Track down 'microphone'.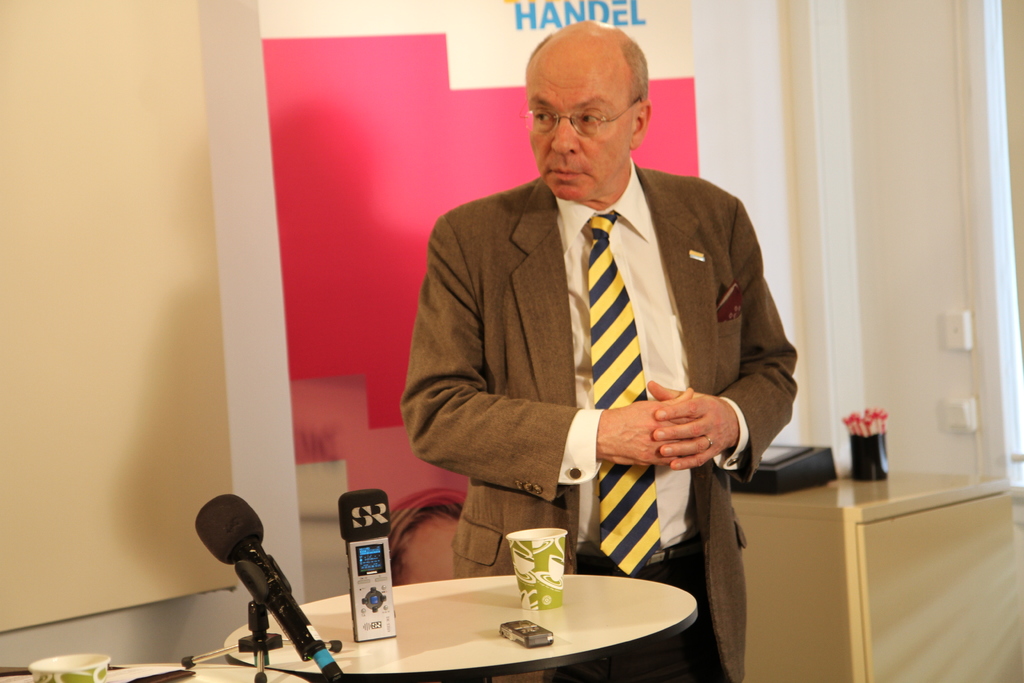
Tracked to x1=191 y1=493 x2=350 y2=682.
